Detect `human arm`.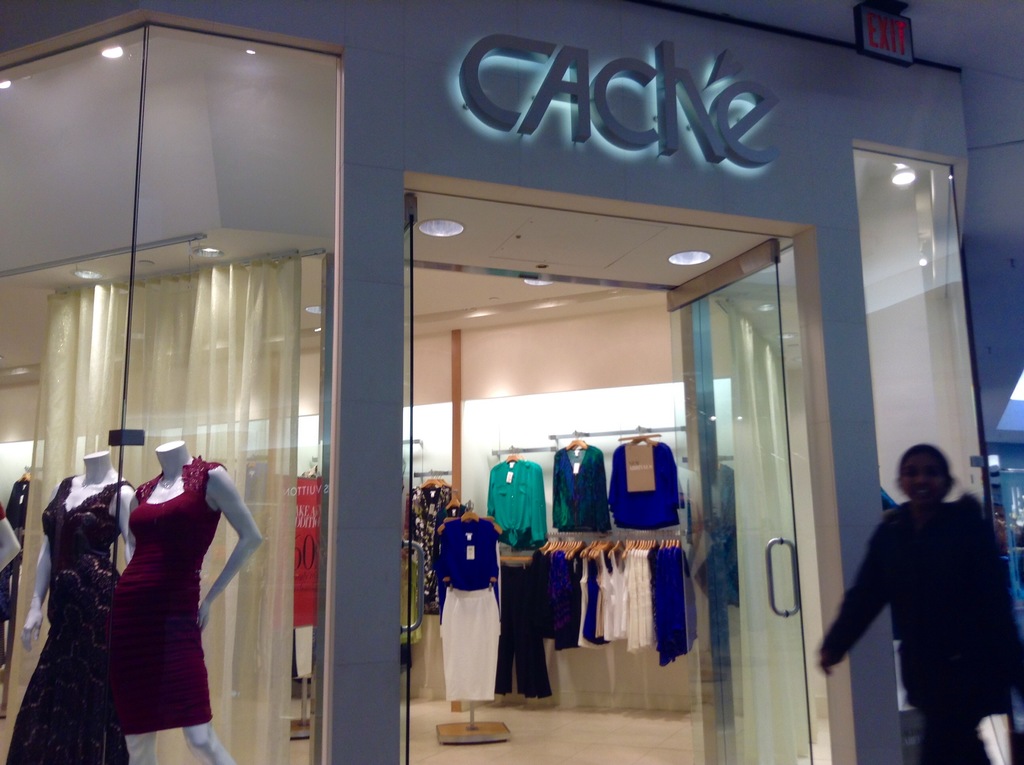
Detected at select_region(22, 532, 46, 656).
